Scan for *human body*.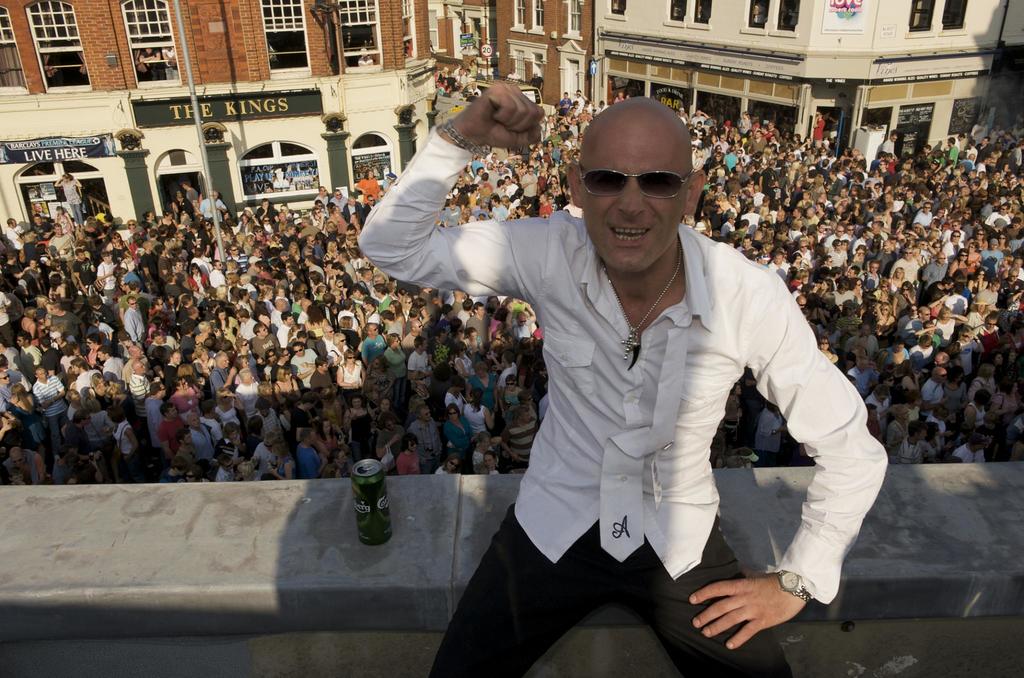
Scan result: [x1=545, y1=134, x2=554, y2=150].
